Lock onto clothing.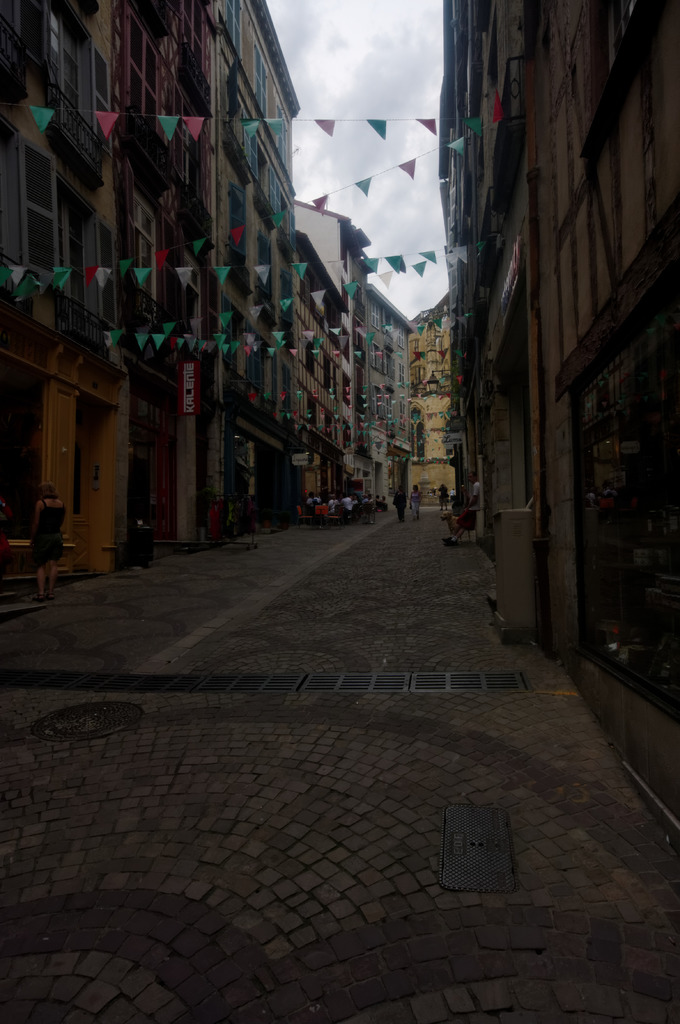
Locked: Rect(411, 492, 422, 518).
